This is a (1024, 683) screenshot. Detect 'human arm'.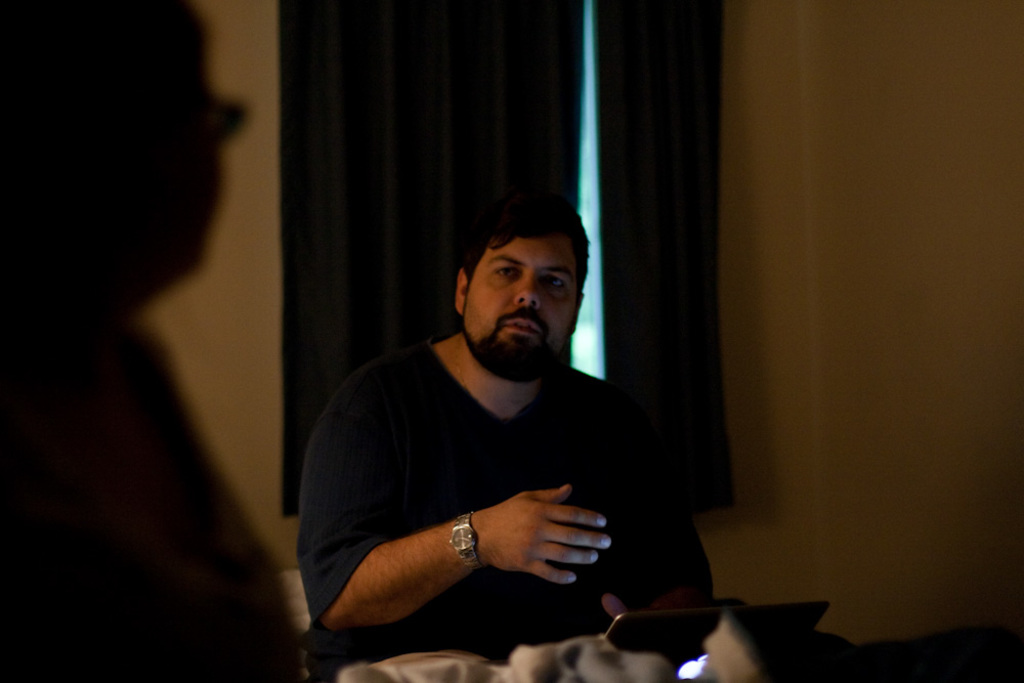
{"x1": 331, "y1": 380, "x2": 620, "y2": 639}.
